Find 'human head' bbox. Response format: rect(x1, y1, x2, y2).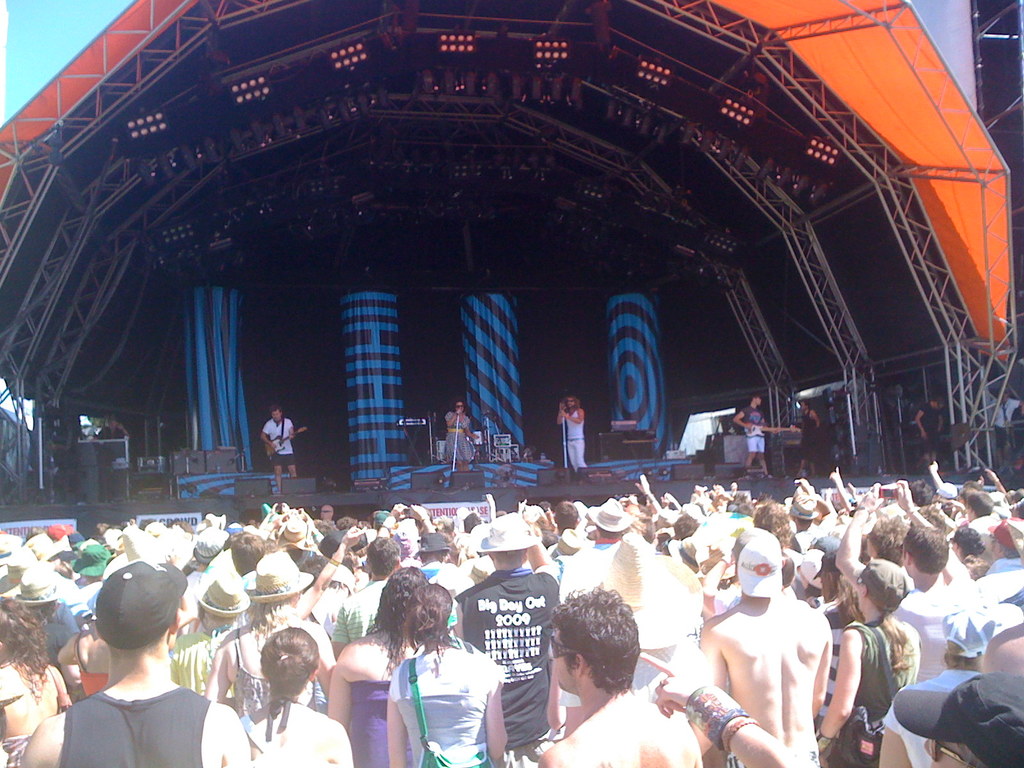
rect(400, 581, 458, 641).
